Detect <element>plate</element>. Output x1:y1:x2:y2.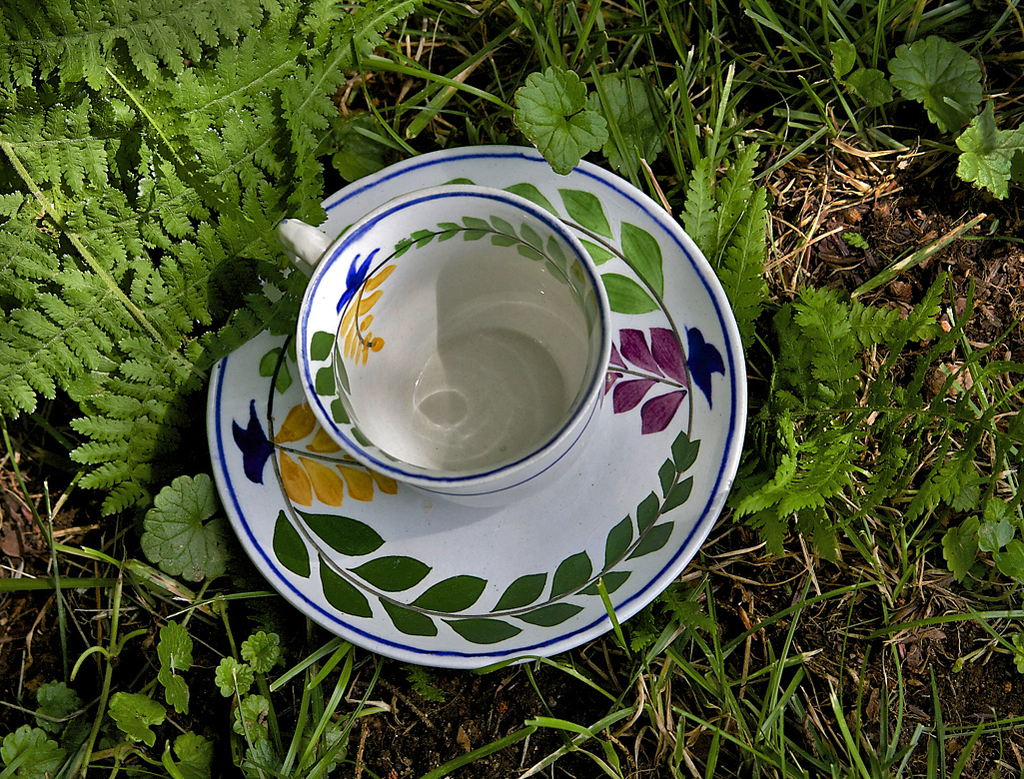
211:160:728:631.
